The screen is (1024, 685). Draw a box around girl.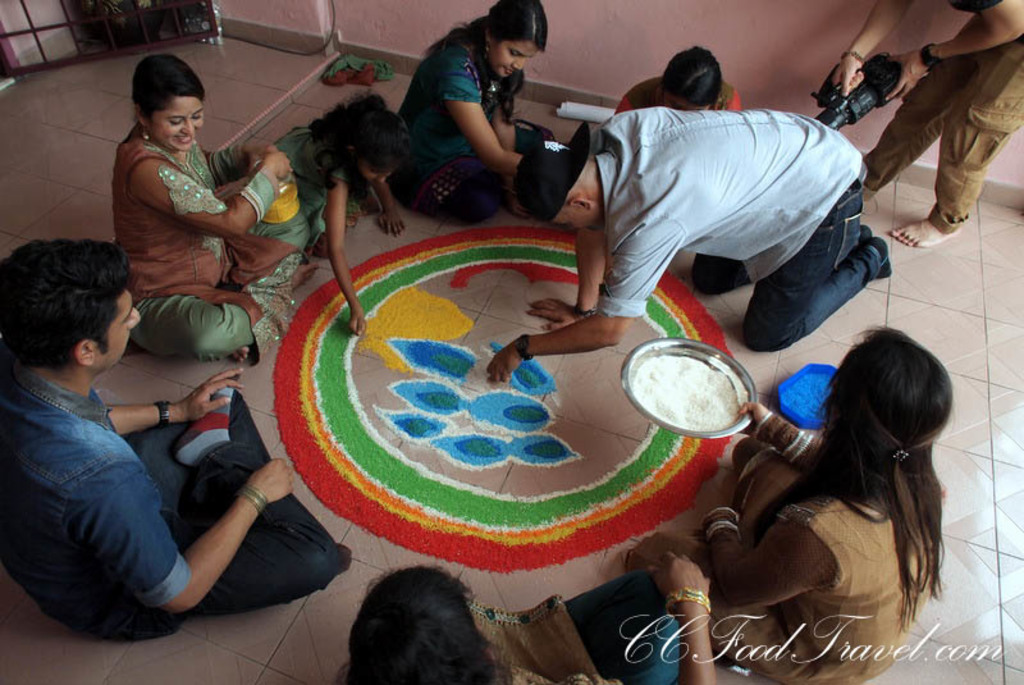
Rect(111, 51, 320, 361).
